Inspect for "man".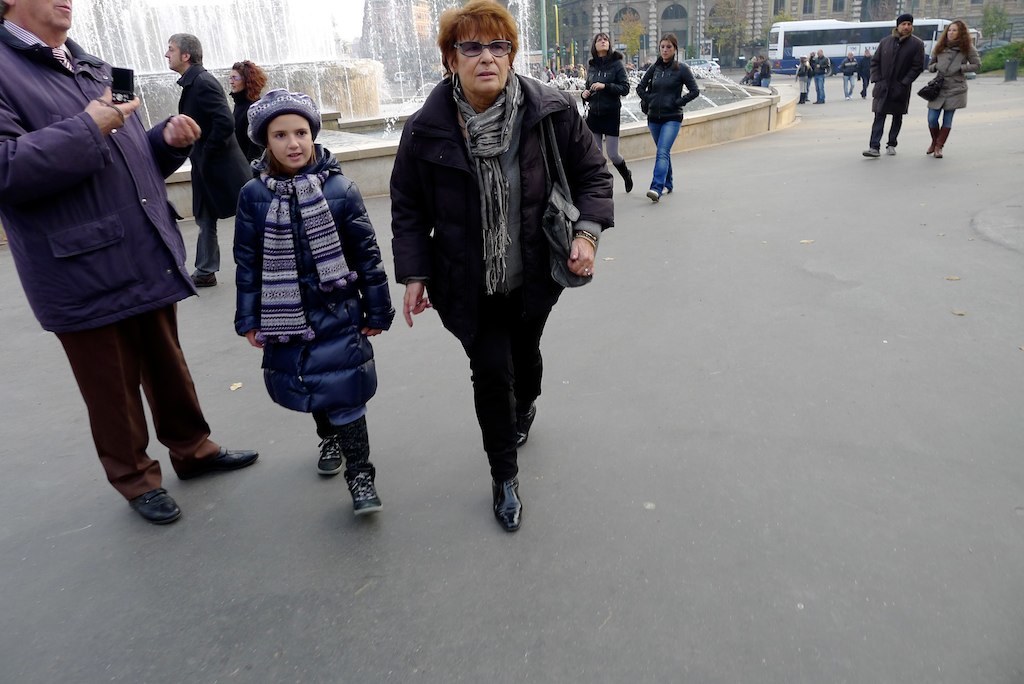
Inspection: <region>839, 48, 859, 95</region>.
